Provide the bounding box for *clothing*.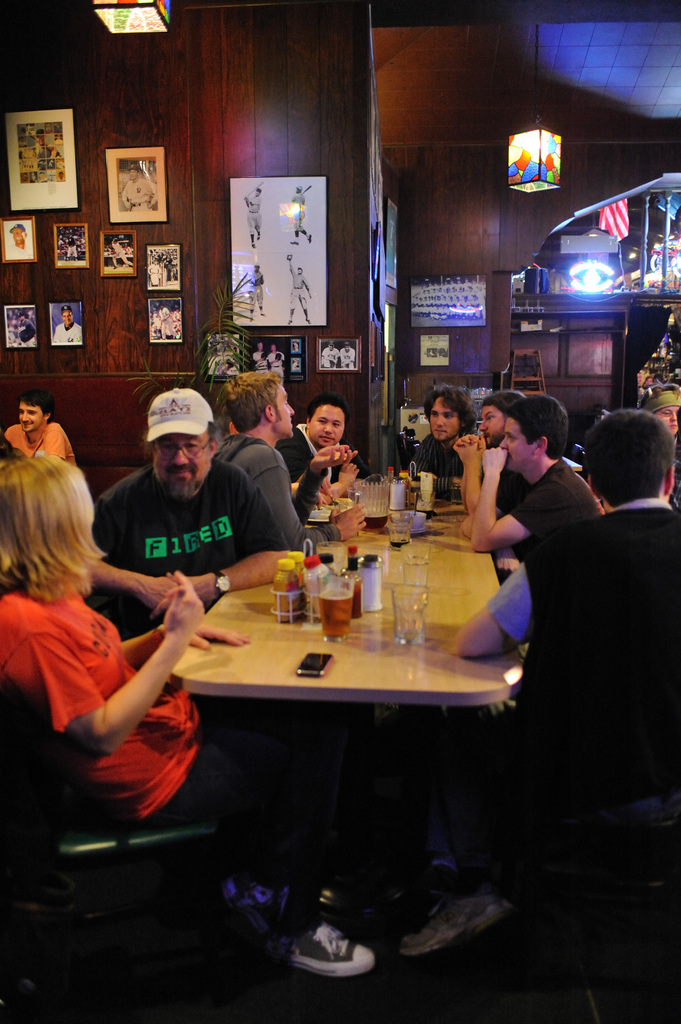
{"left": 493, "top": 463, "right": 604, "bottom": 563}.
